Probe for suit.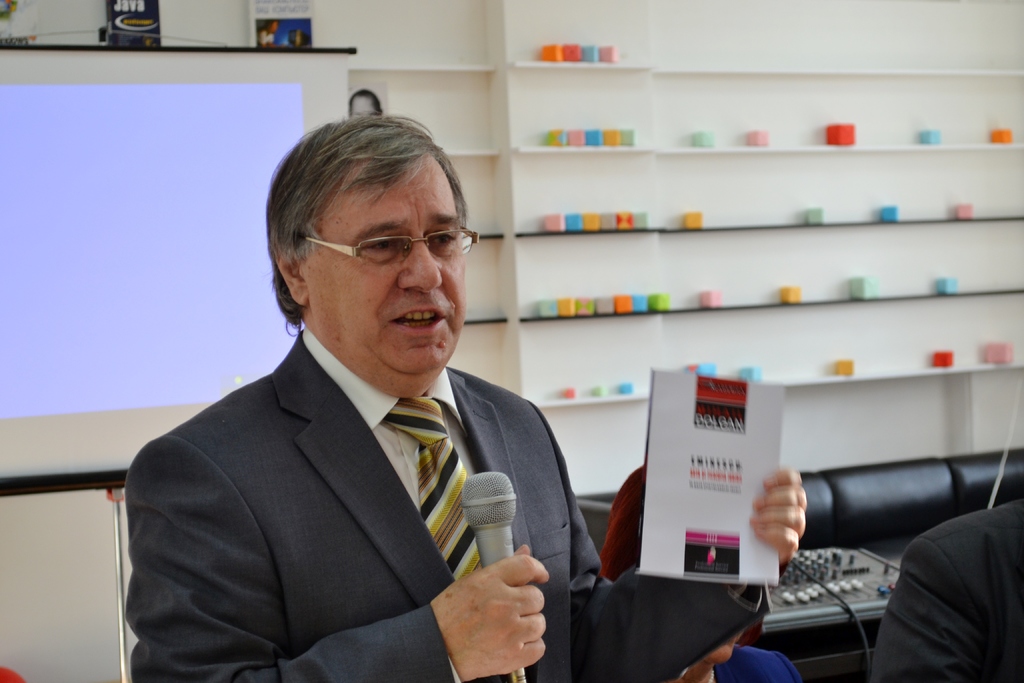
Probe result: Rect(867, 501, 1023, 682).
